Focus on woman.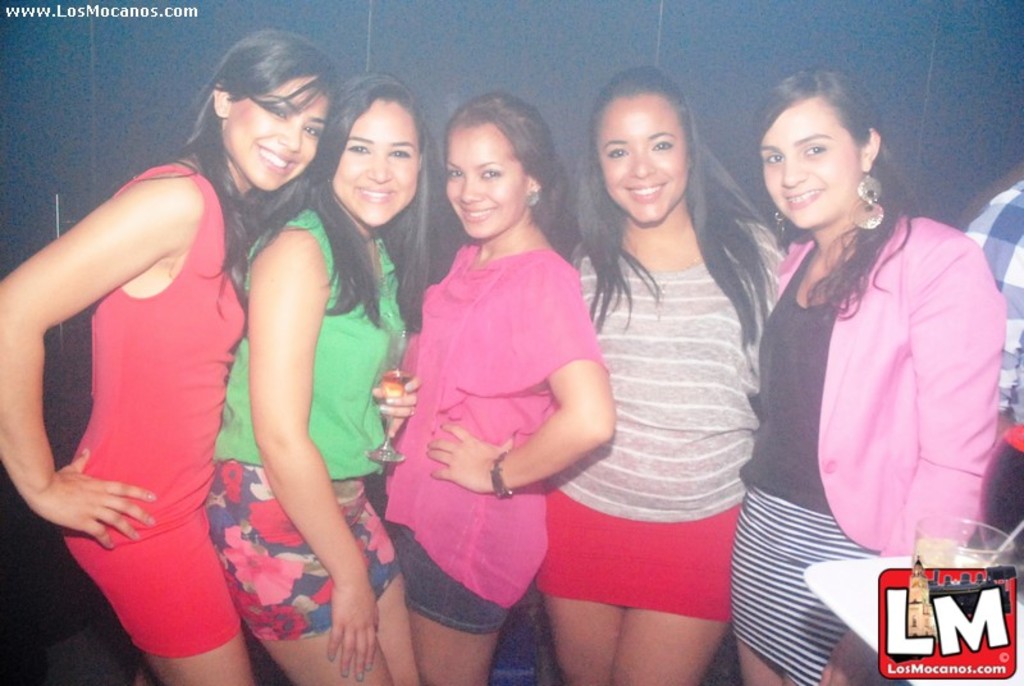
Focused at region(547, 60, 790, 685).
